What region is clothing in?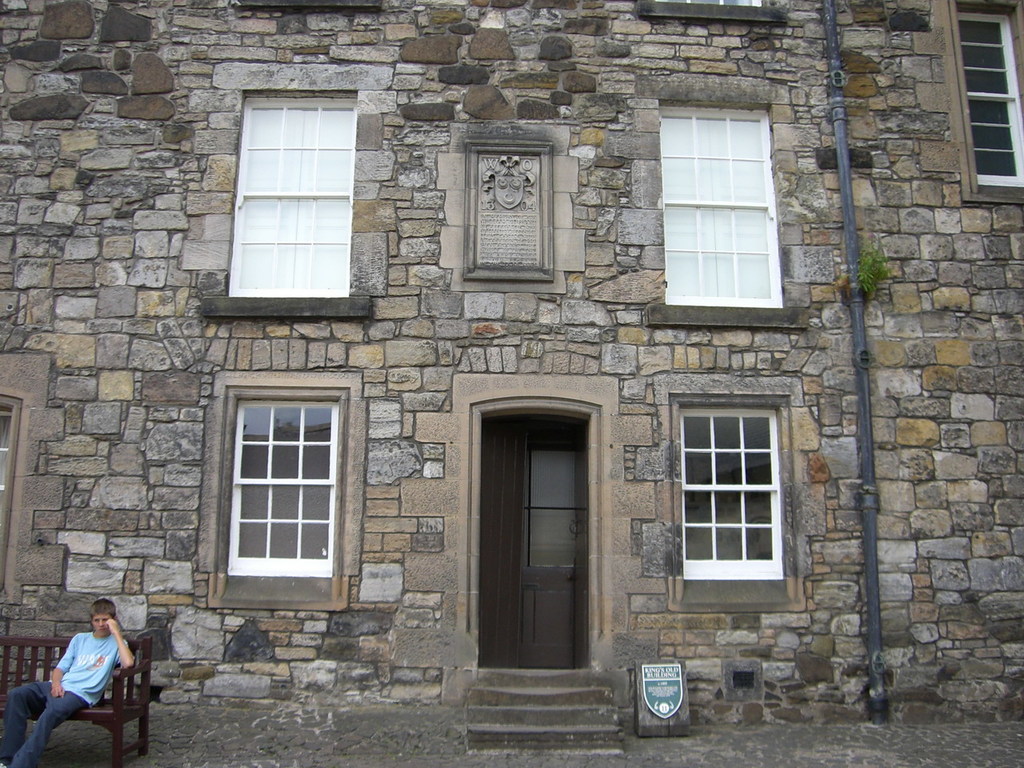
<box>50,629,131,710</box>.
